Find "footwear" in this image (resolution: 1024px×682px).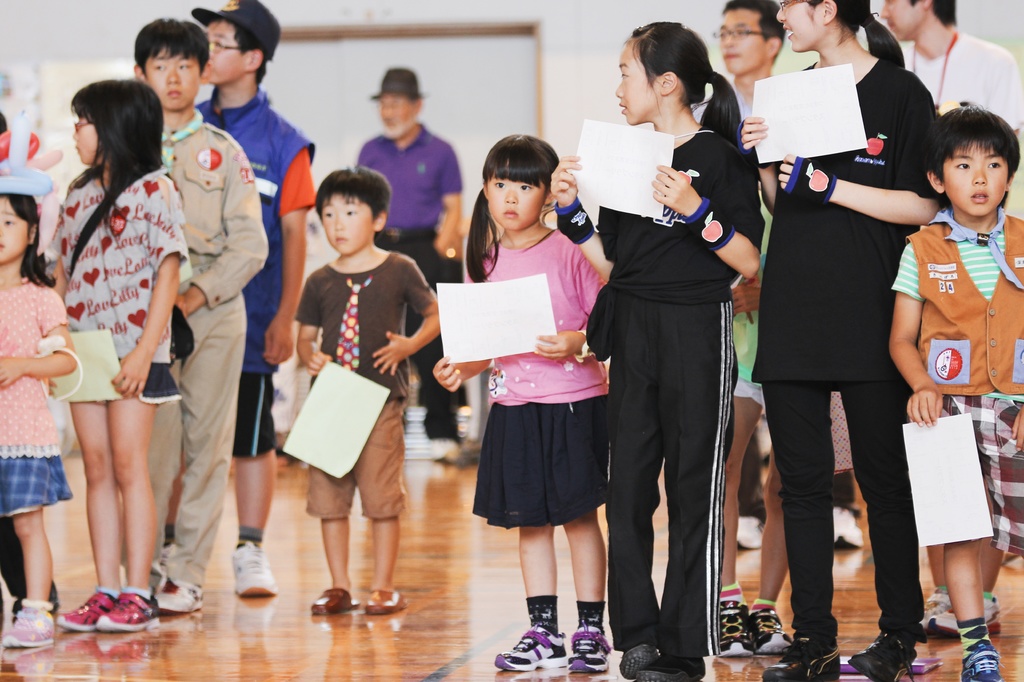
x1=0 y1=601 x2=51 y2=649.
